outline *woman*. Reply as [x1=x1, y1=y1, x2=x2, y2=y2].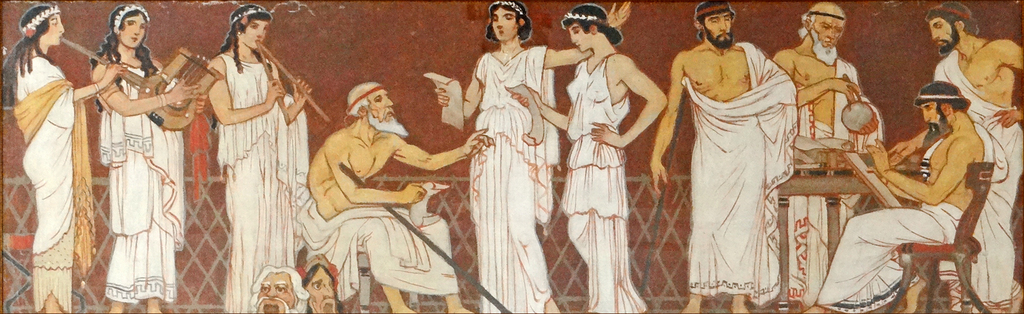
[x1=513, y1=2, x2=673, y2=313].
